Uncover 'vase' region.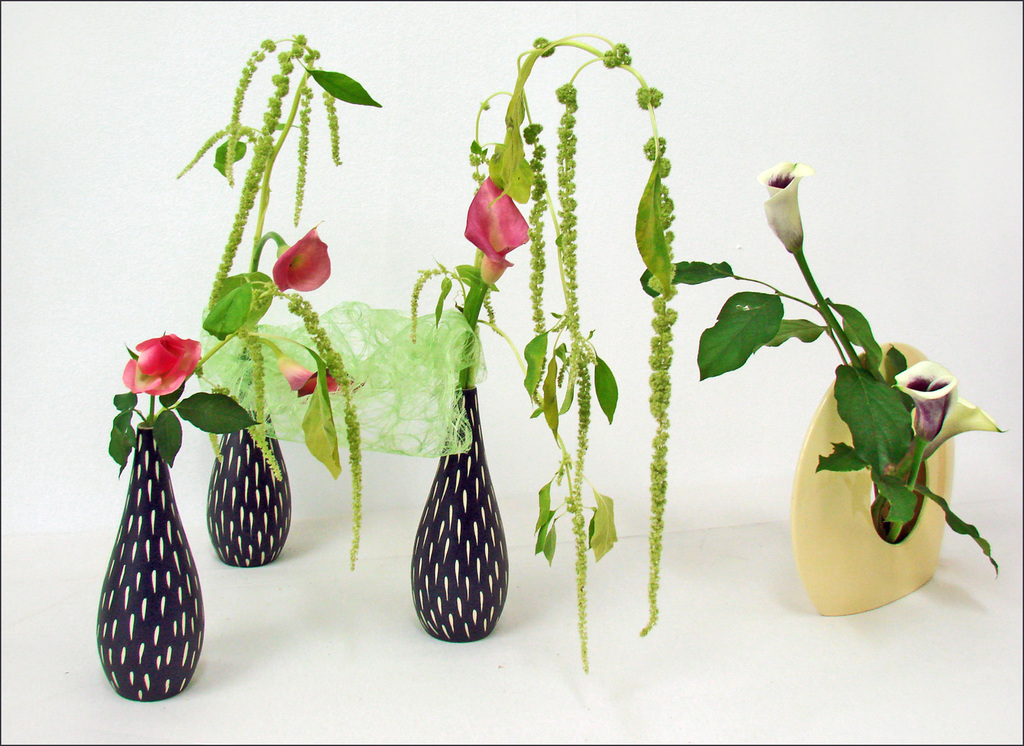
Uncovered: select_region(408, 381, 510, 644).
